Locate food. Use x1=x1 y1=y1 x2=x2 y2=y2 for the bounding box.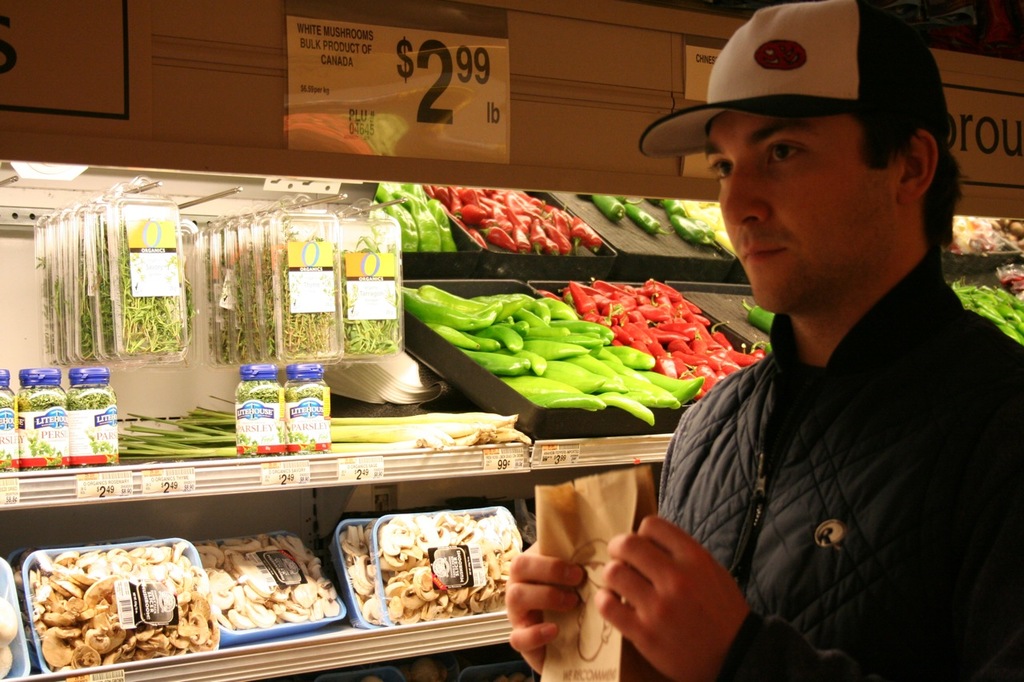
x1=594 y1=193 x2=628 y2=224.
